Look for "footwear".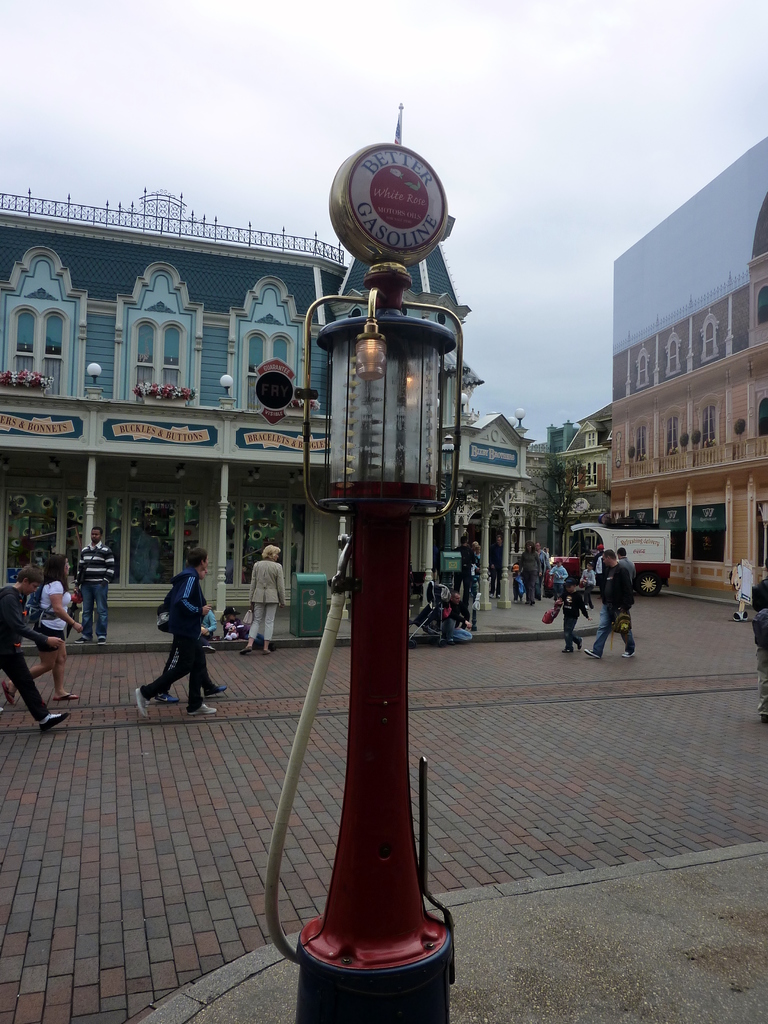
Found: bbox=[97, 637, 106, 646].
